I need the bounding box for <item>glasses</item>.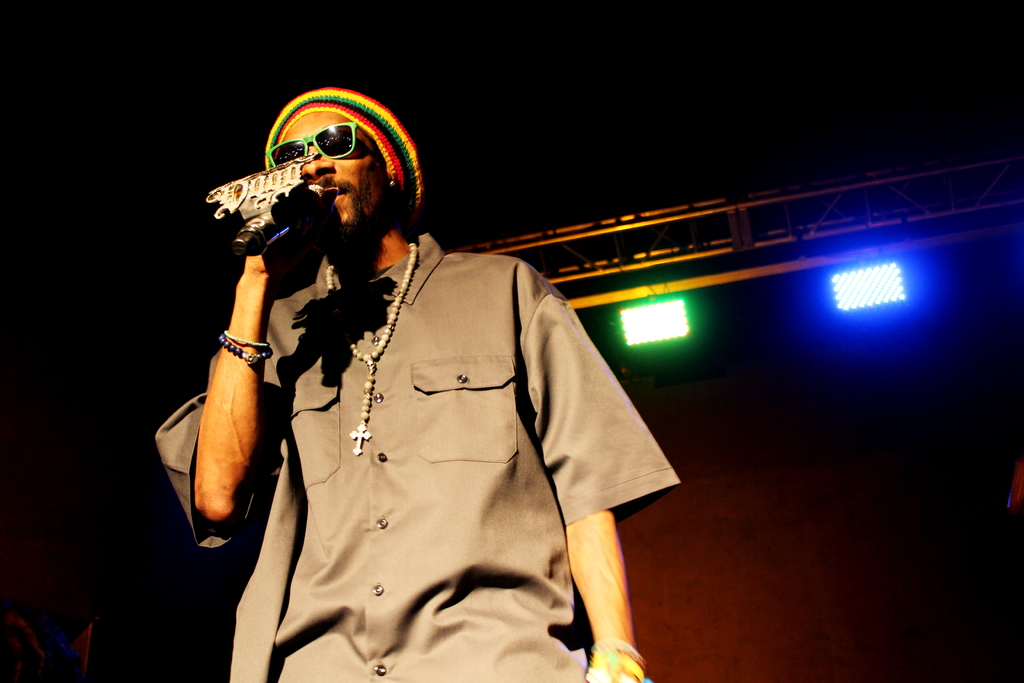
Here it is: detection(264, 117, 372, 162).
